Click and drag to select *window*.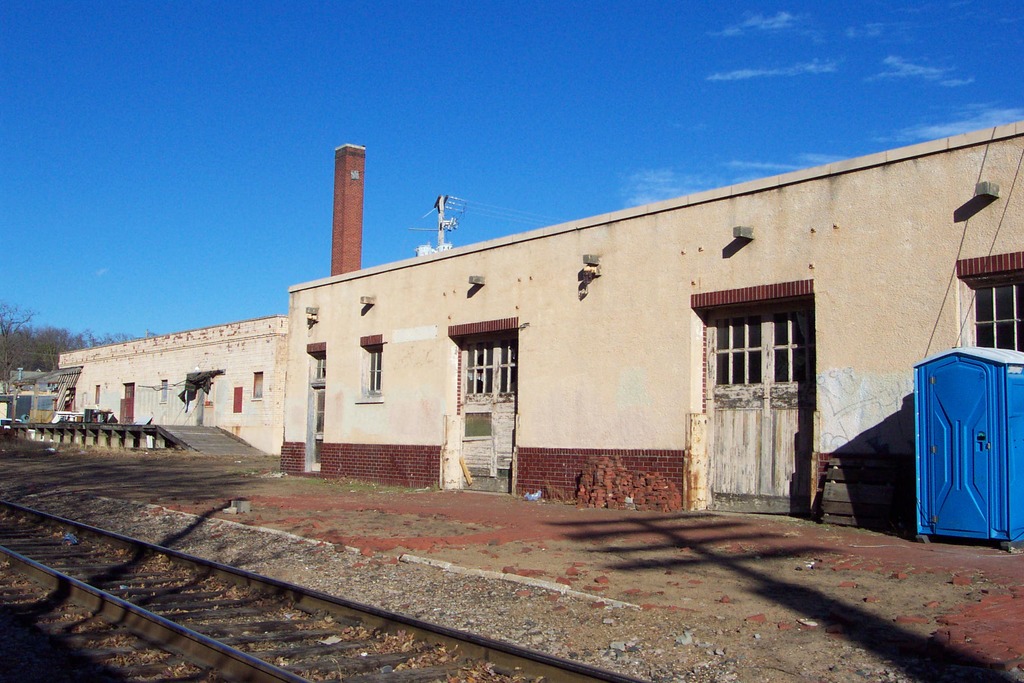
Selection: x1=252 y1=370 x2=265 y2=395.
